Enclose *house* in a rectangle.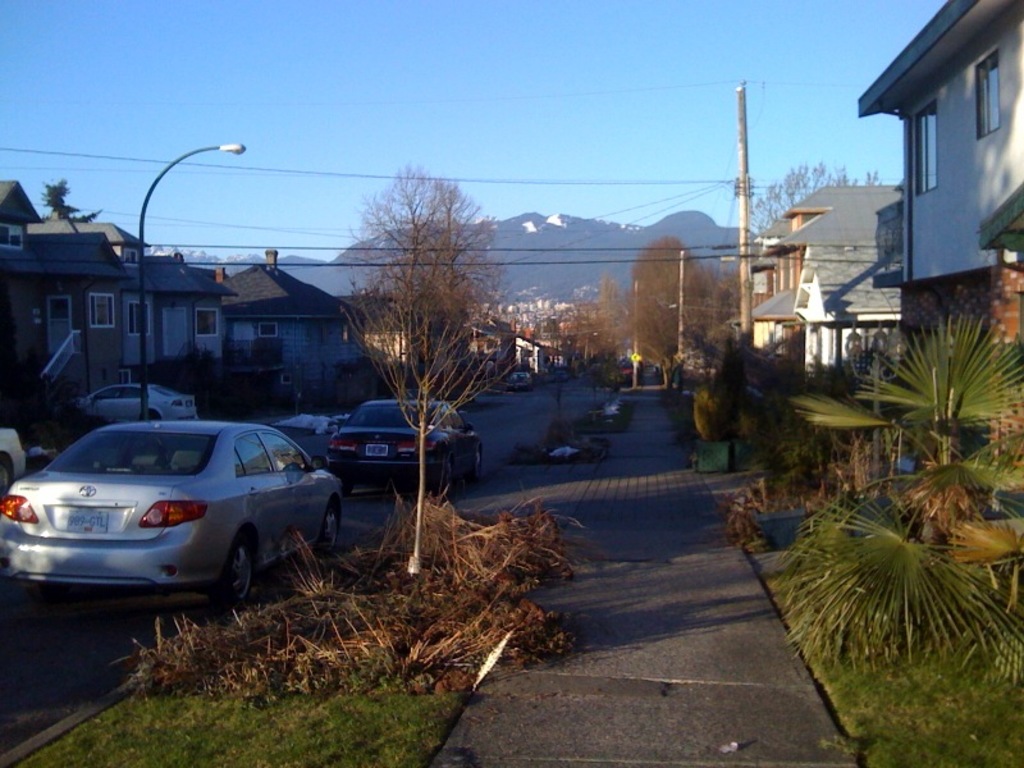
(left=838, top=0, right=1023, bottom=357).
